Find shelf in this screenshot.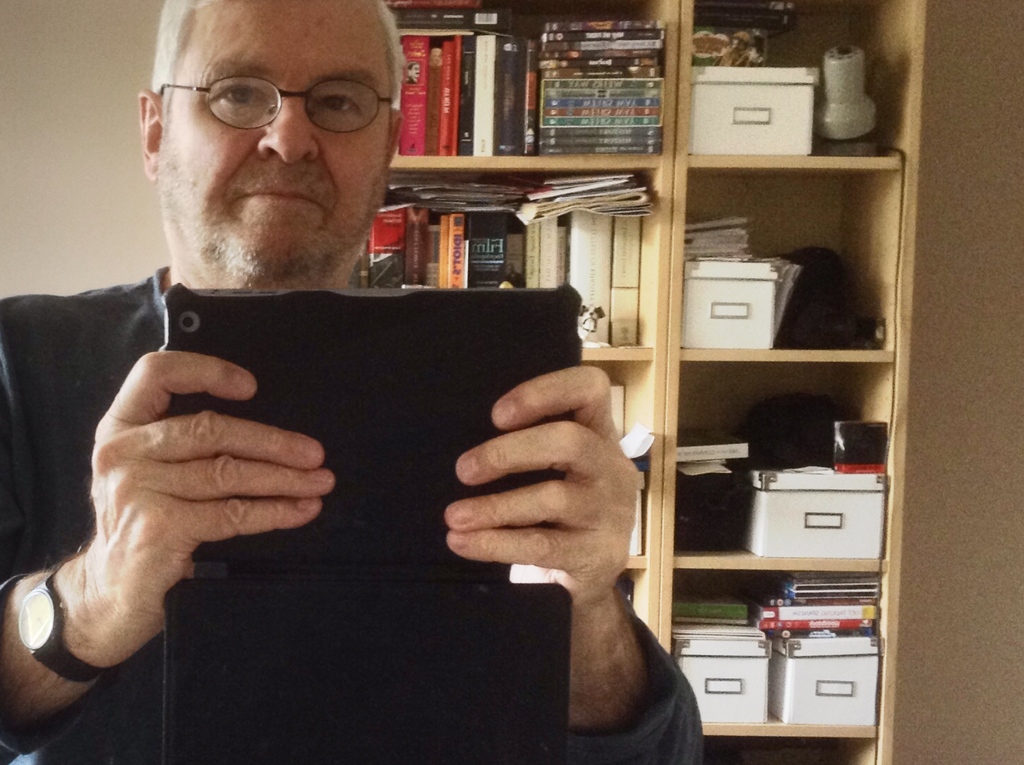
The bounding box for shelf is [x1=703, y1=725, x2=890, y2=764].
